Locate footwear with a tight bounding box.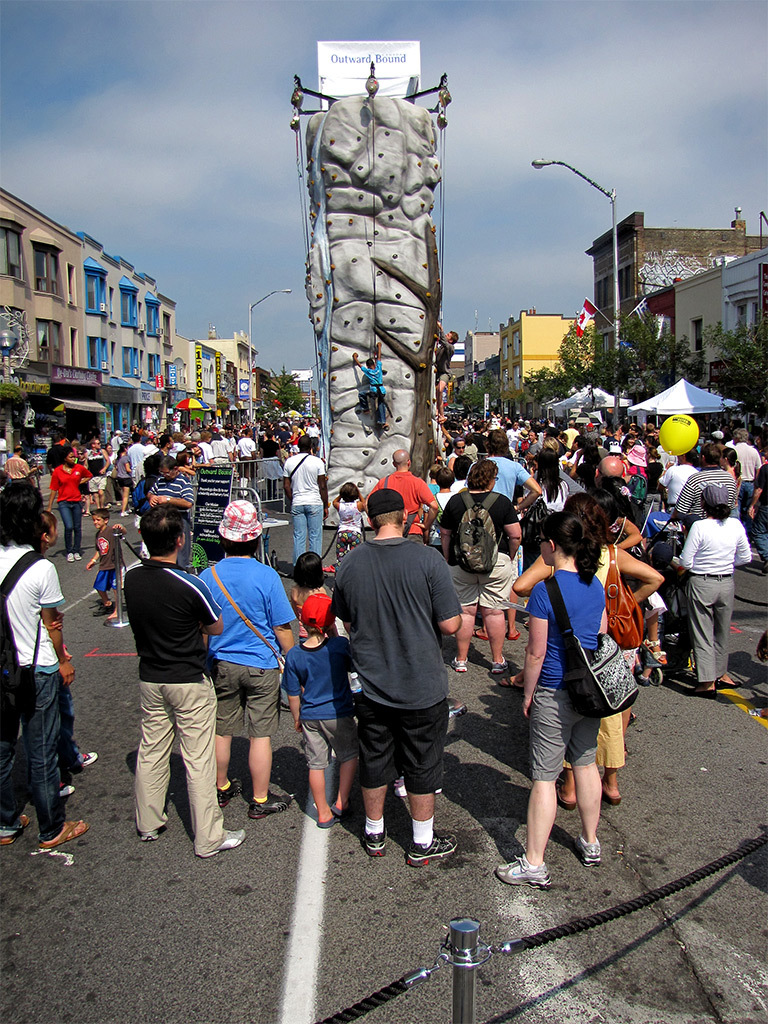
<bbox>512, 630, 522, 641</bbox>.
